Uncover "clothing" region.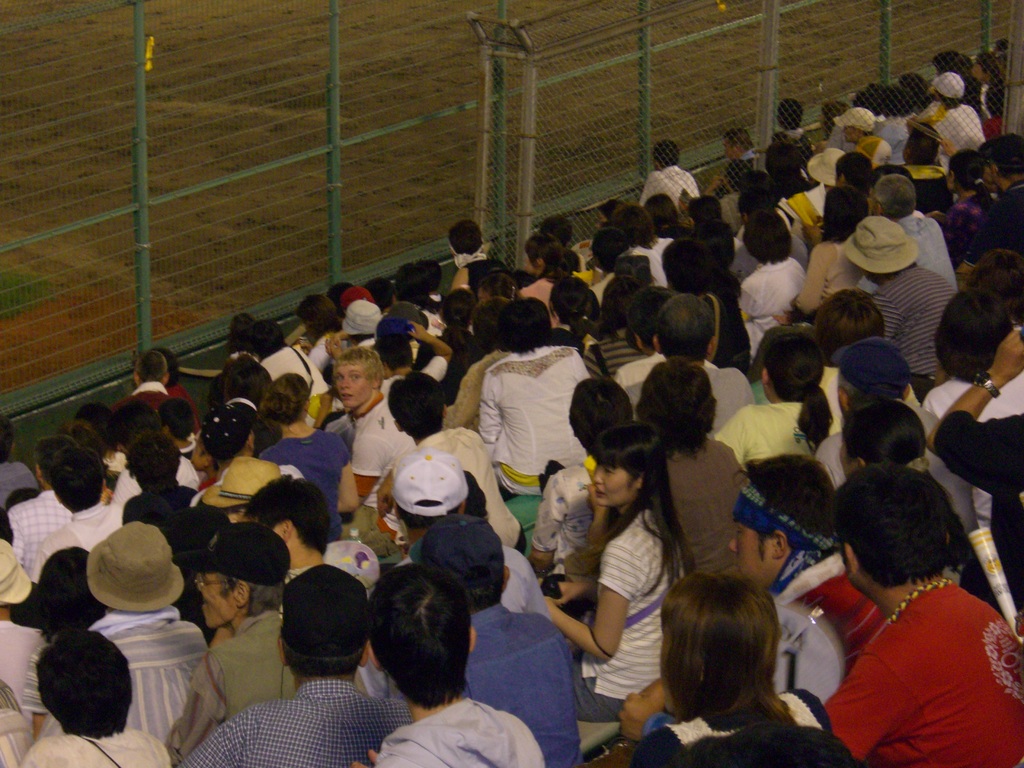
Uncovered: (260, 347, 328, 400).
